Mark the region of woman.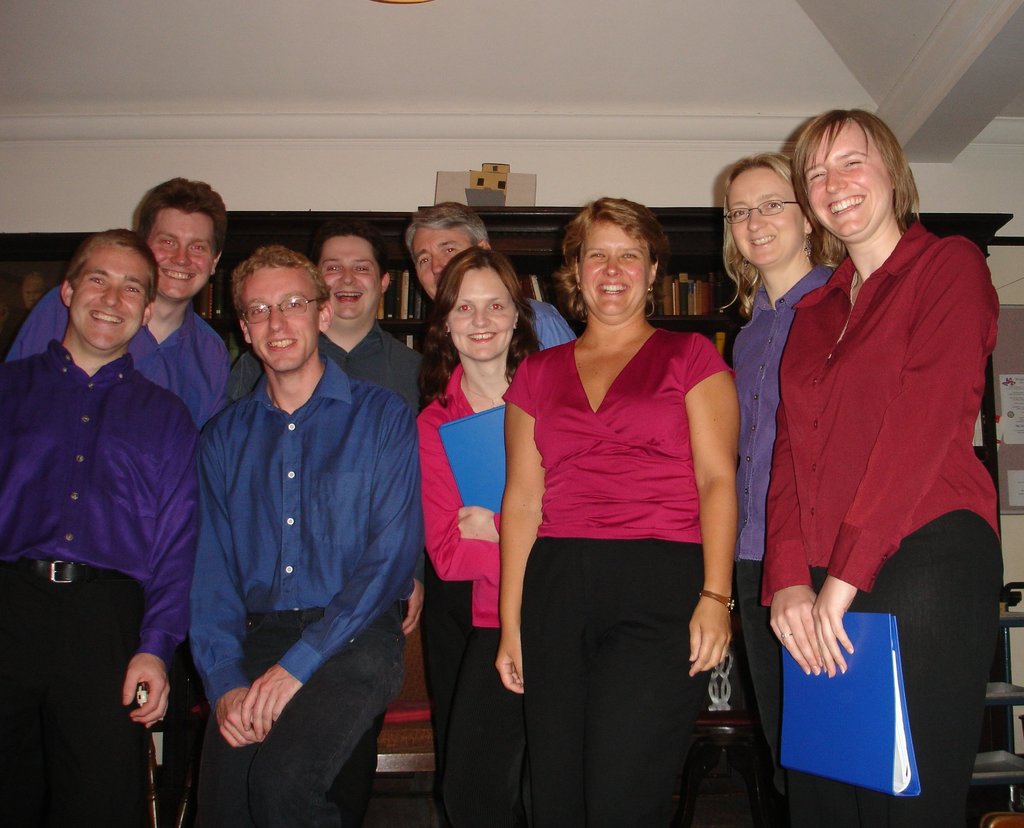
Region: 695/149/851/823.
